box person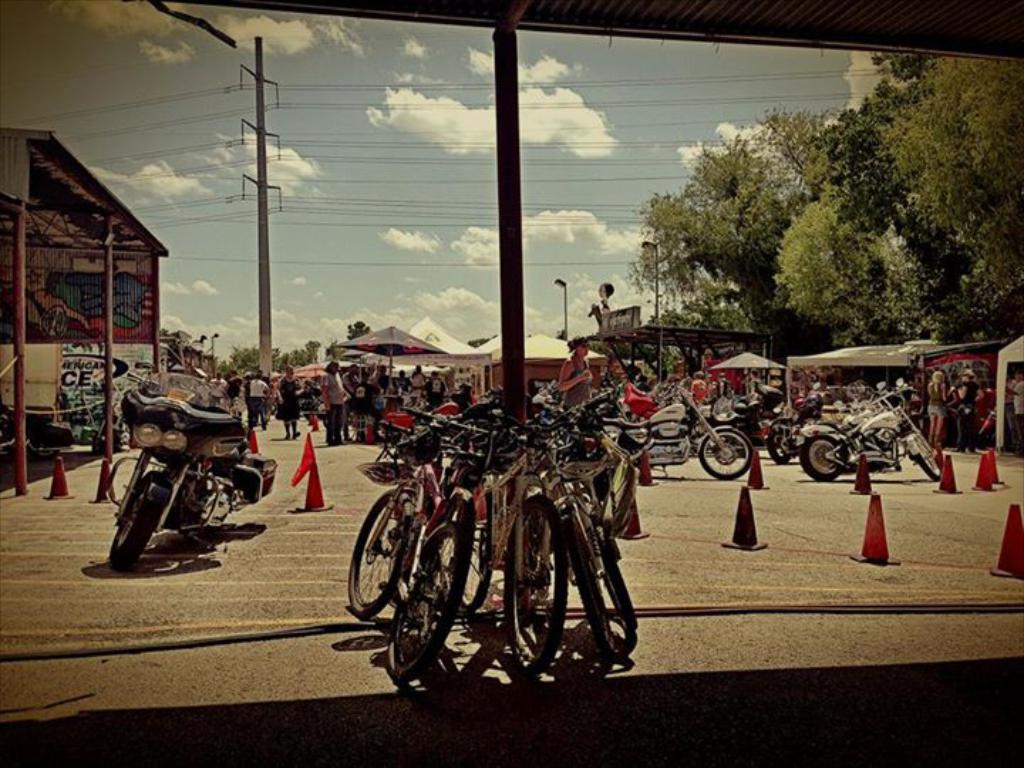
(x1=226, y1=368, x2=246, y2=408)
